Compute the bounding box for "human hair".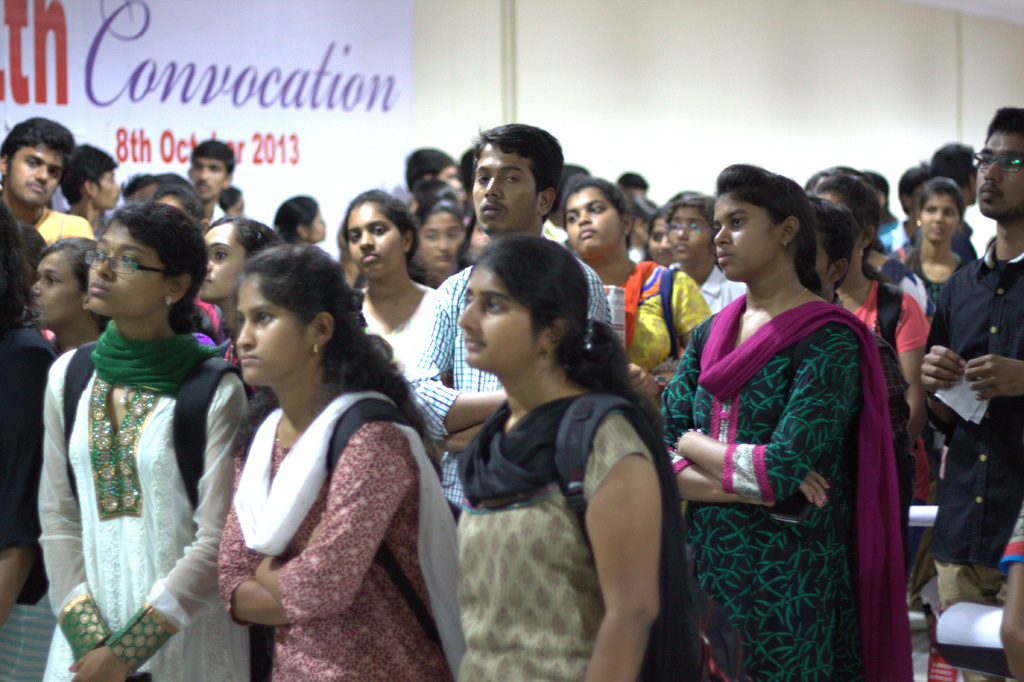
417 198 462 244.
